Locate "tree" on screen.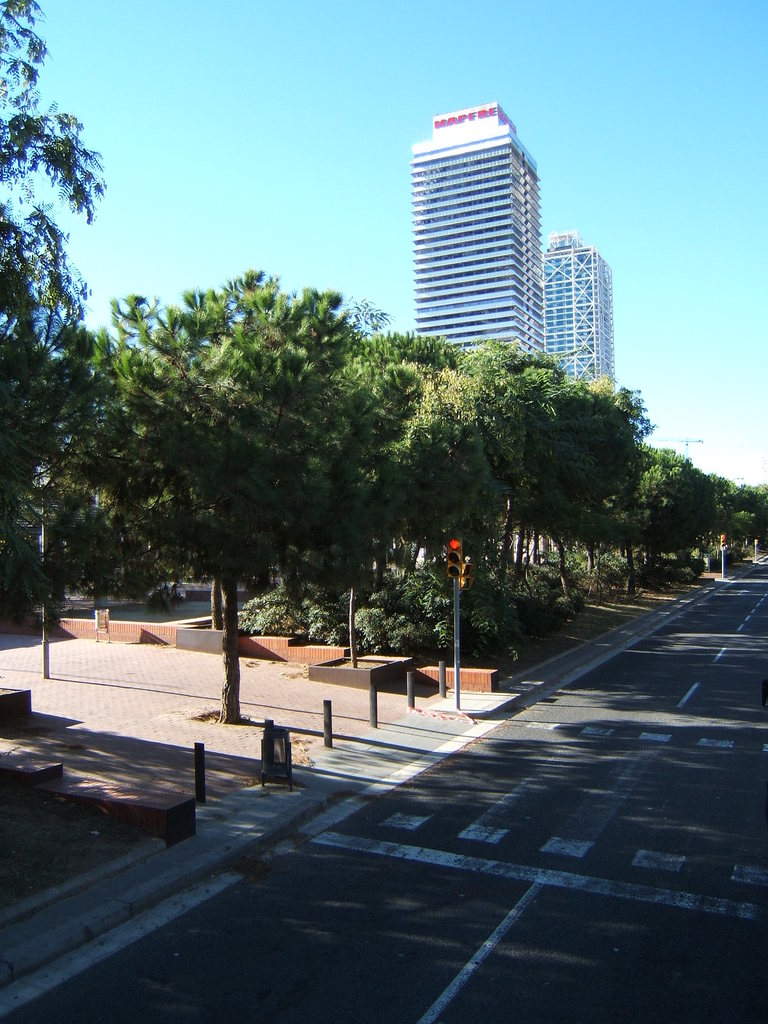
On screen at (left=1, top=443, right=196, bottom=602).
